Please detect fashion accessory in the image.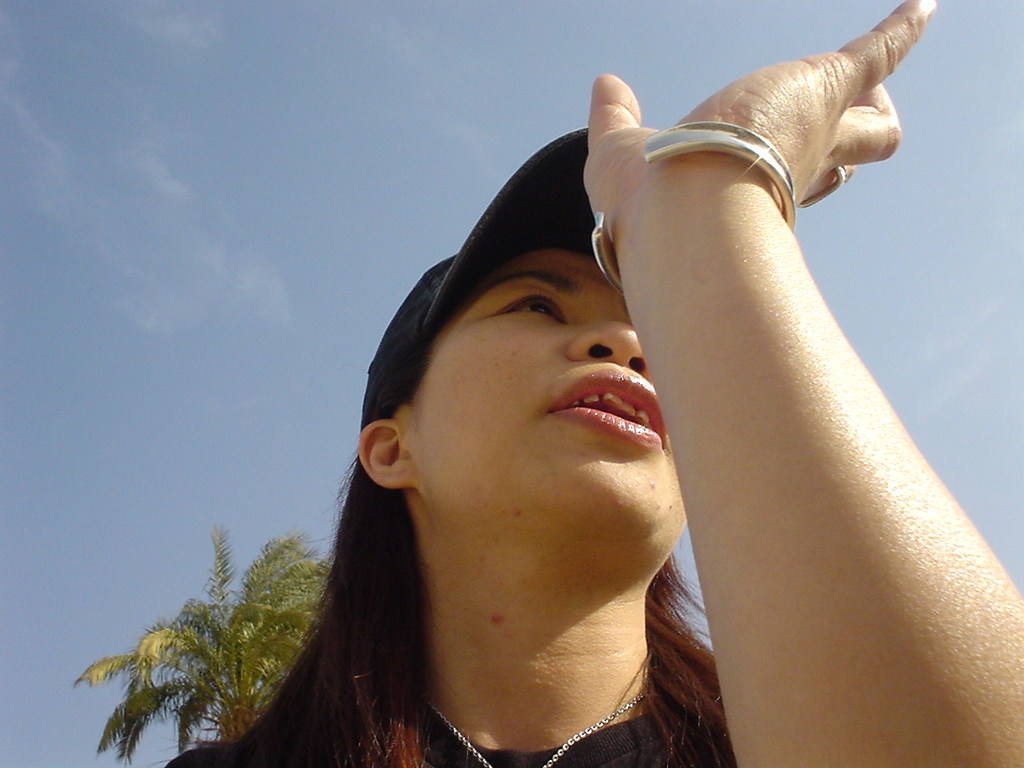
[795,160,846,210].
